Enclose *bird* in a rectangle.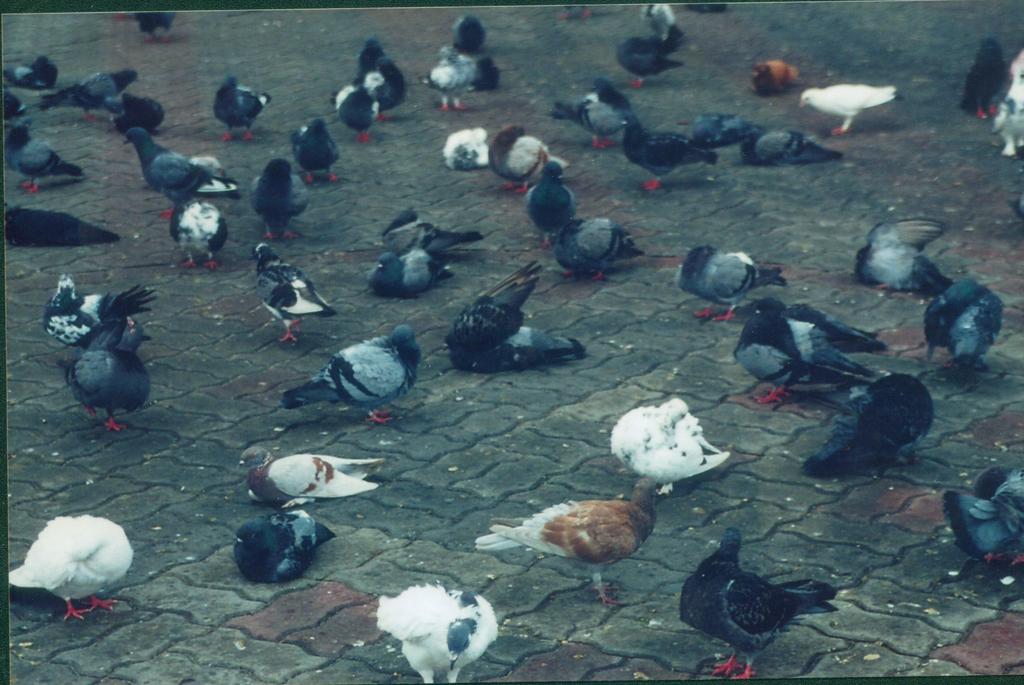
x1=733 y1=301 x2=885 y2=402.
